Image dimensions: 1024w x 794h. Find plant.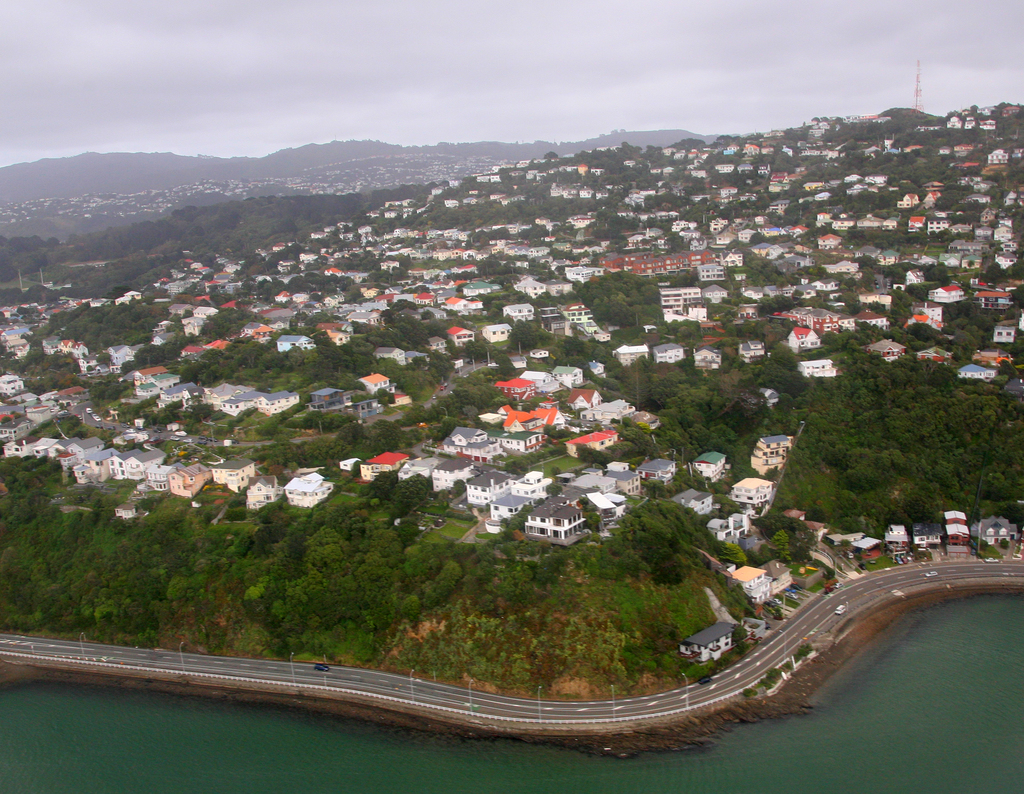
<bbox>977, 540, 1004, 563</bbox>.
